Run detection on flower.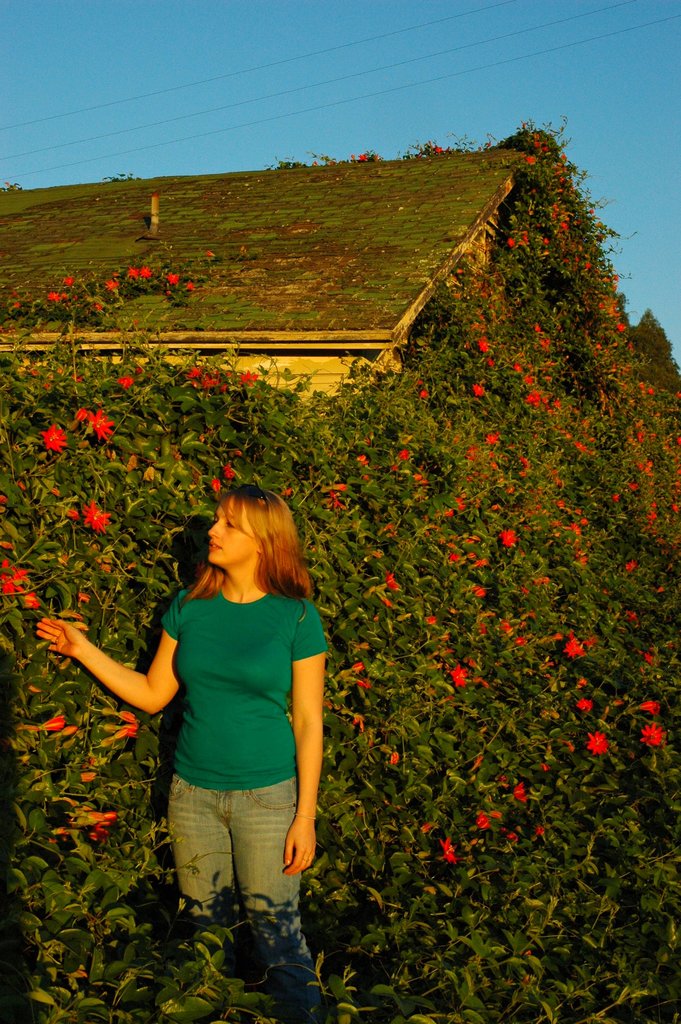
Result: (85,403,113,444).
